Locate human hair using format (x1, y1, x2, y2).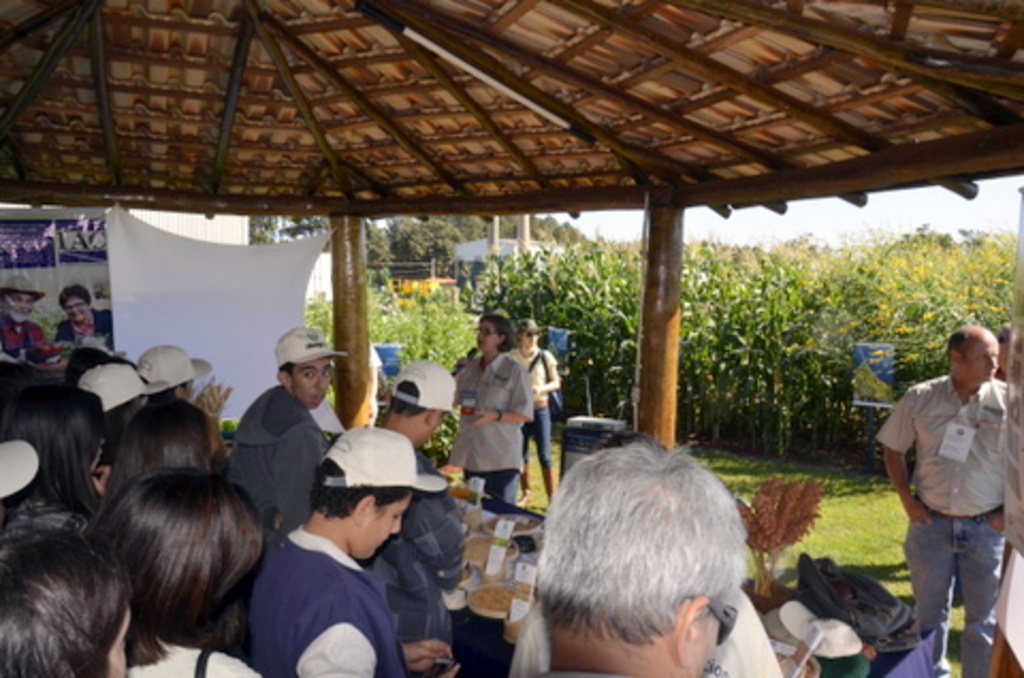
(275, 360, 299, 380).
